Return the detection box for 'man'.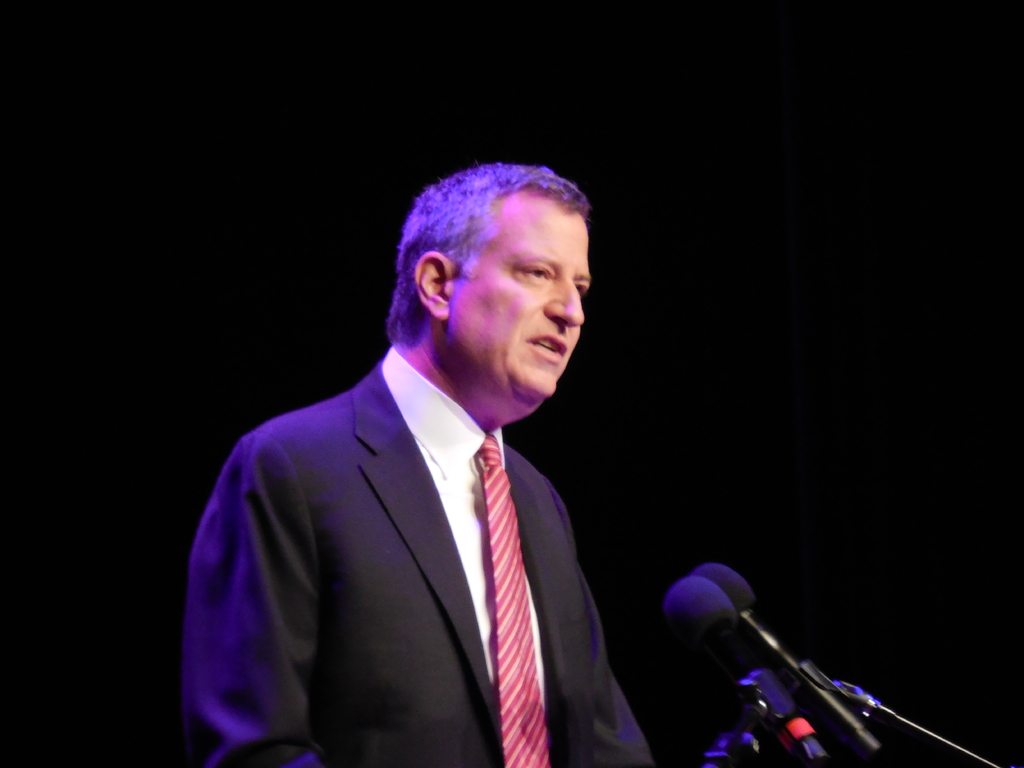
[177,155,665,767].
